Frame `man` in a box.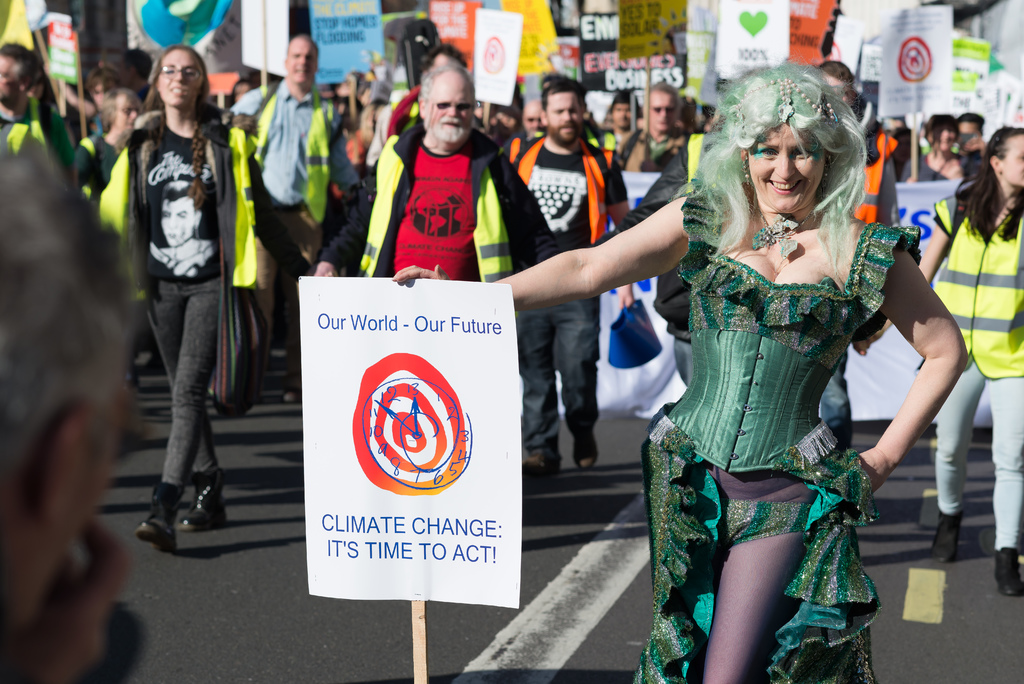
957, 116, 982, 157.
